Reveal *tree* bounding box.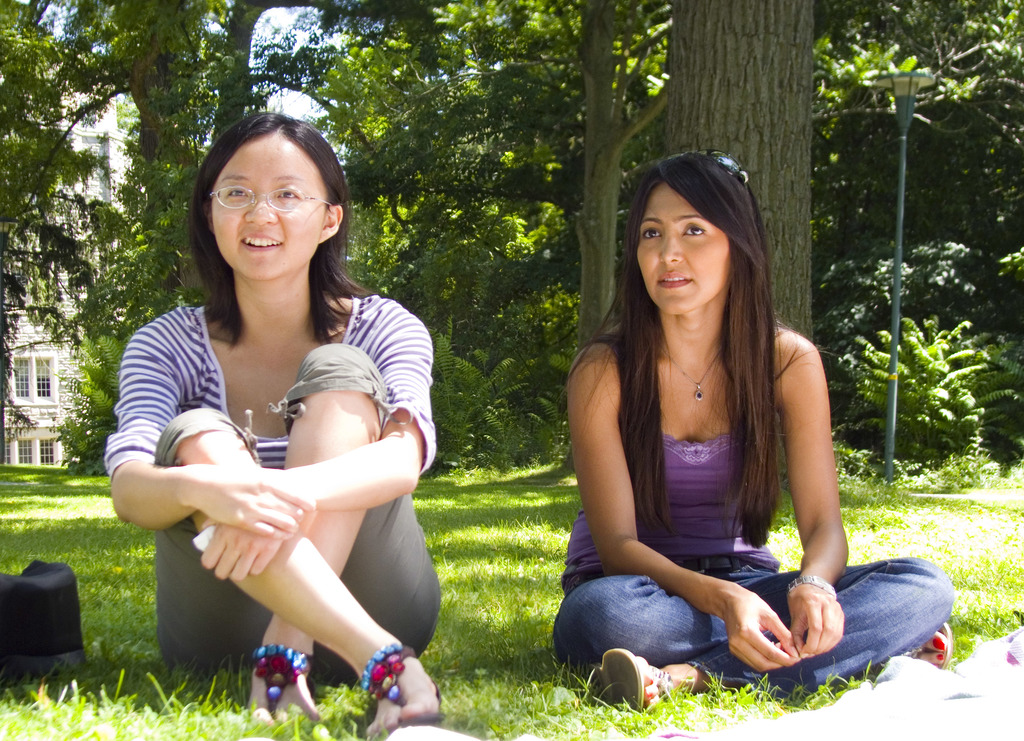
Revealed: [557, 1, 673, 466].
